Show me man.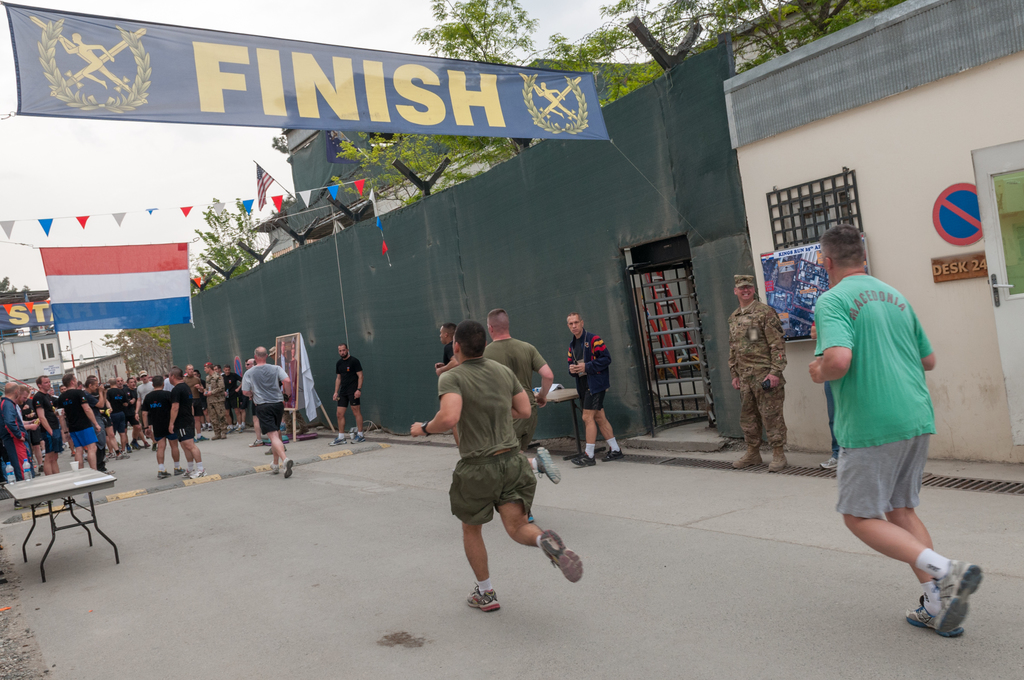
man is here: x1=243, y1=345, x2=292, y2=479.
